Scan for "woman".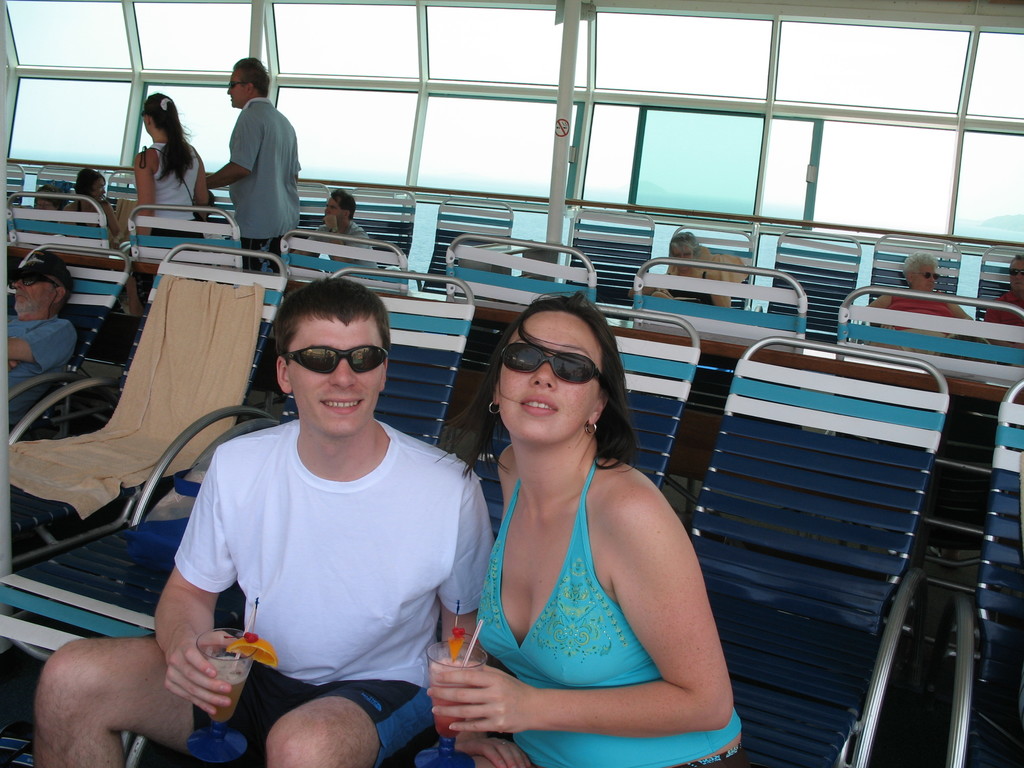
Scan result: (left=54, top=166, right=125, bottom=250).
